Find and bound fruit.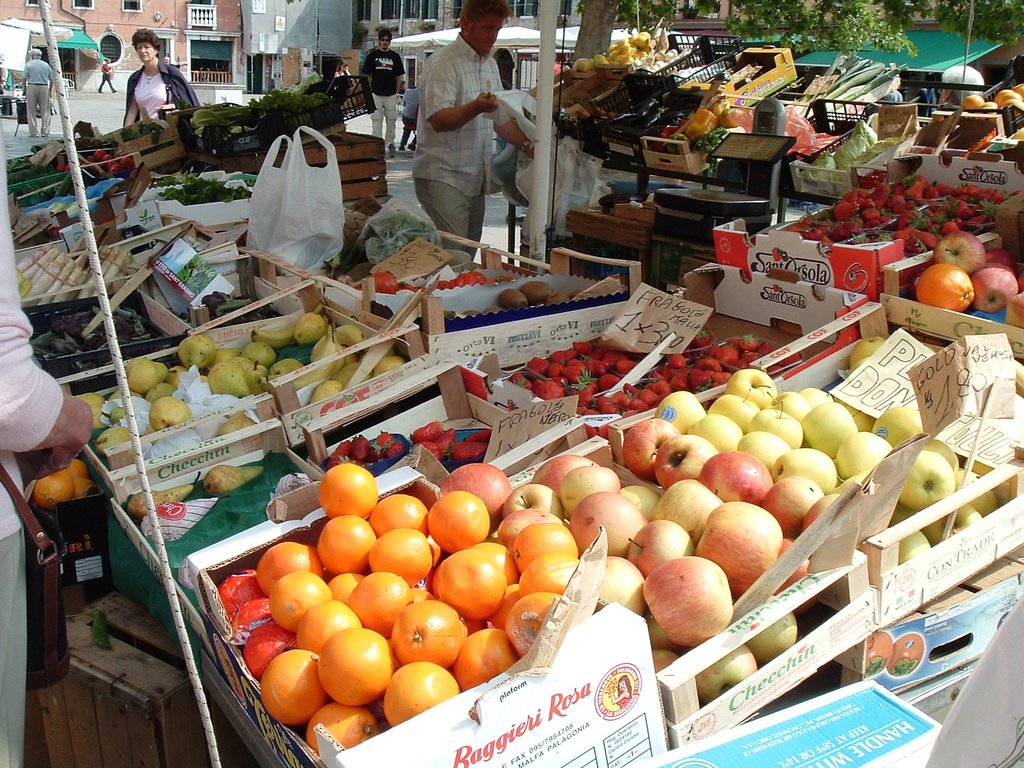
Bound: 207:465:260:490.
